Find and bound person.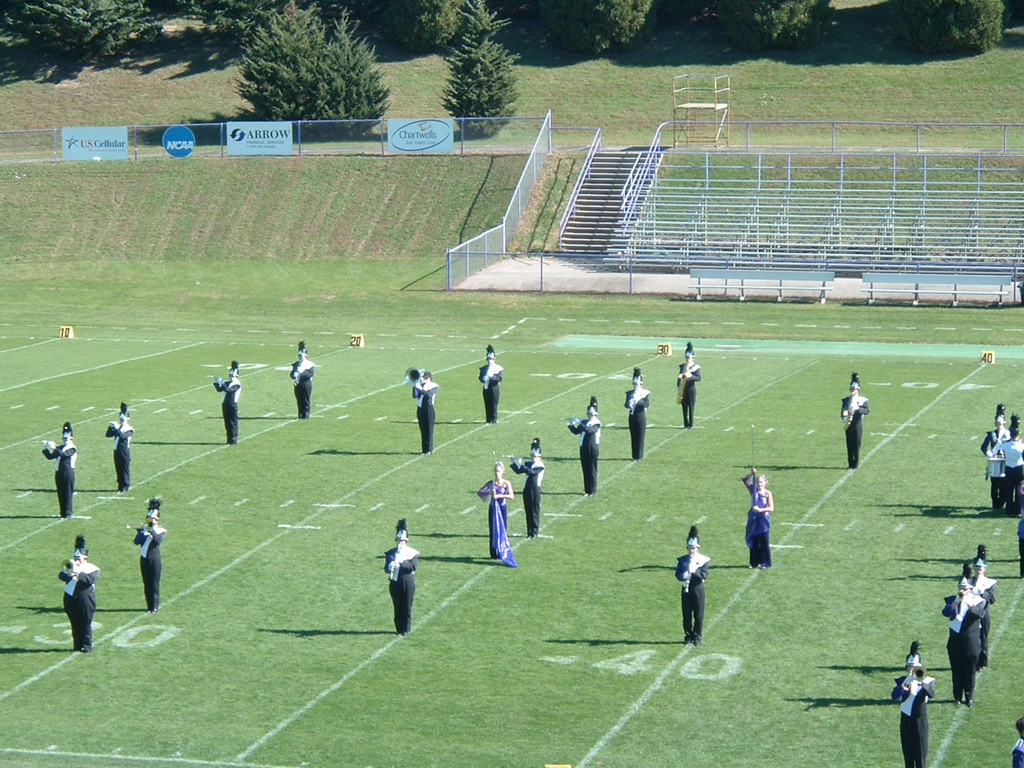
Bound: [left=675, top=543, right=711, bottom=646].
